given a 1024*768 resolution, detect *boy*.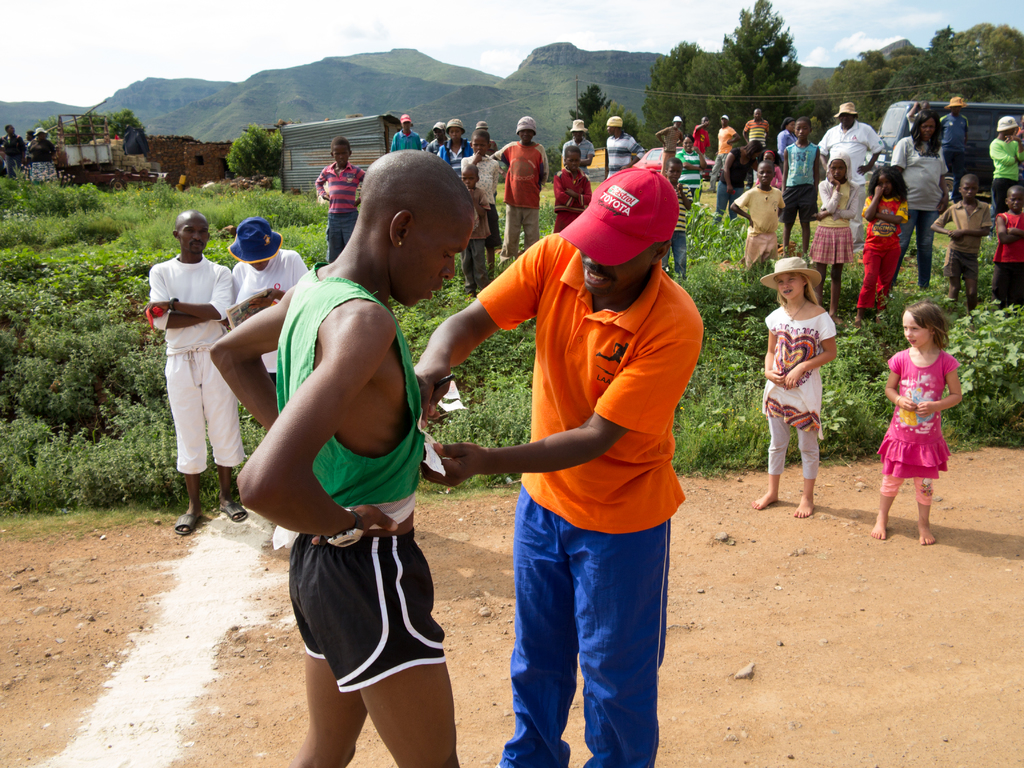
detection(547, 140, 595, 236).
